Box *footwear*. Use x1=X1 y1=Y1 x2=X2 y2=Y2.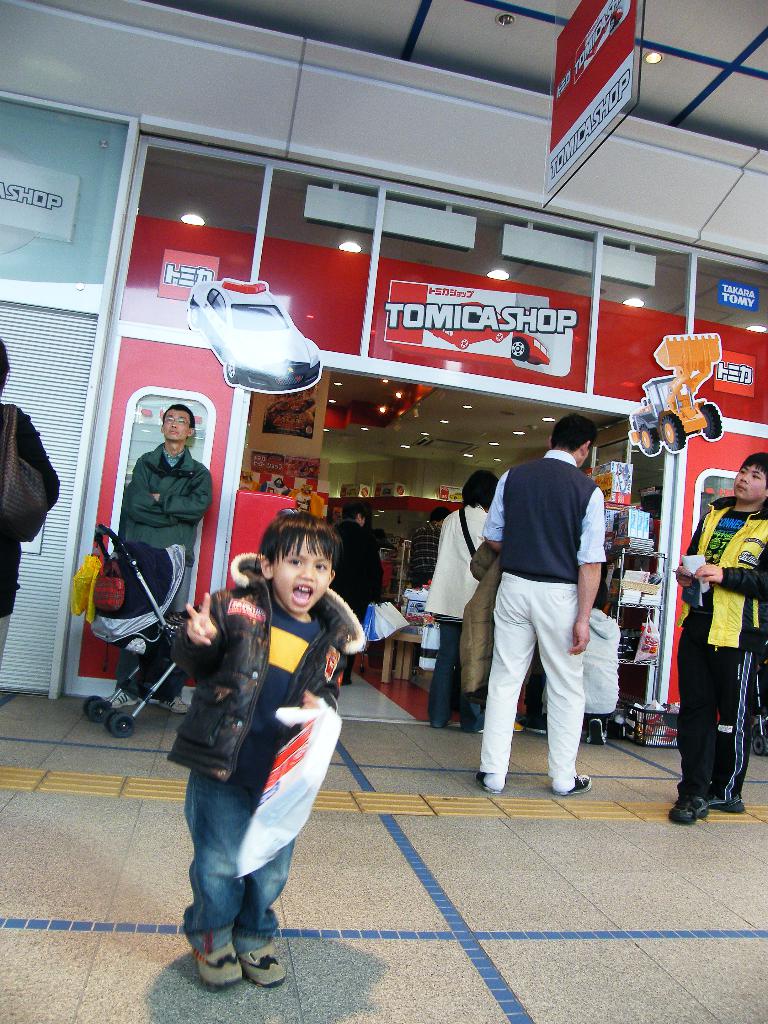
x1=472 y1=772 x2=490 y2=794.
